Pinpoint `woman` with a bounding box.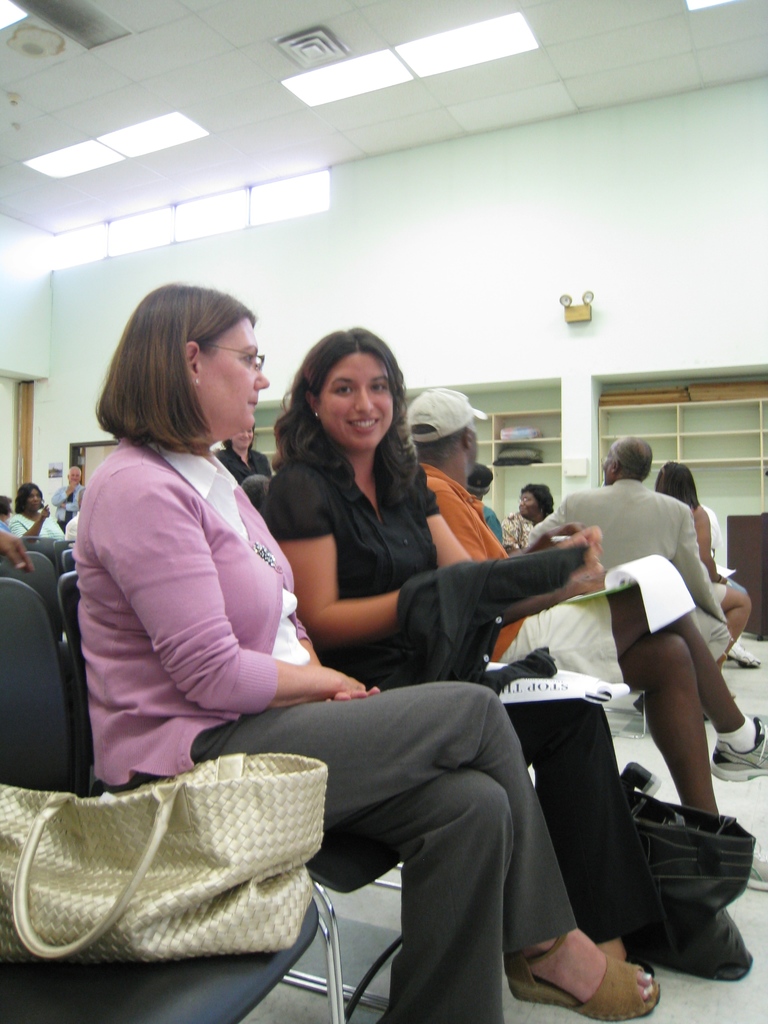
254, 323, 636, 966.
